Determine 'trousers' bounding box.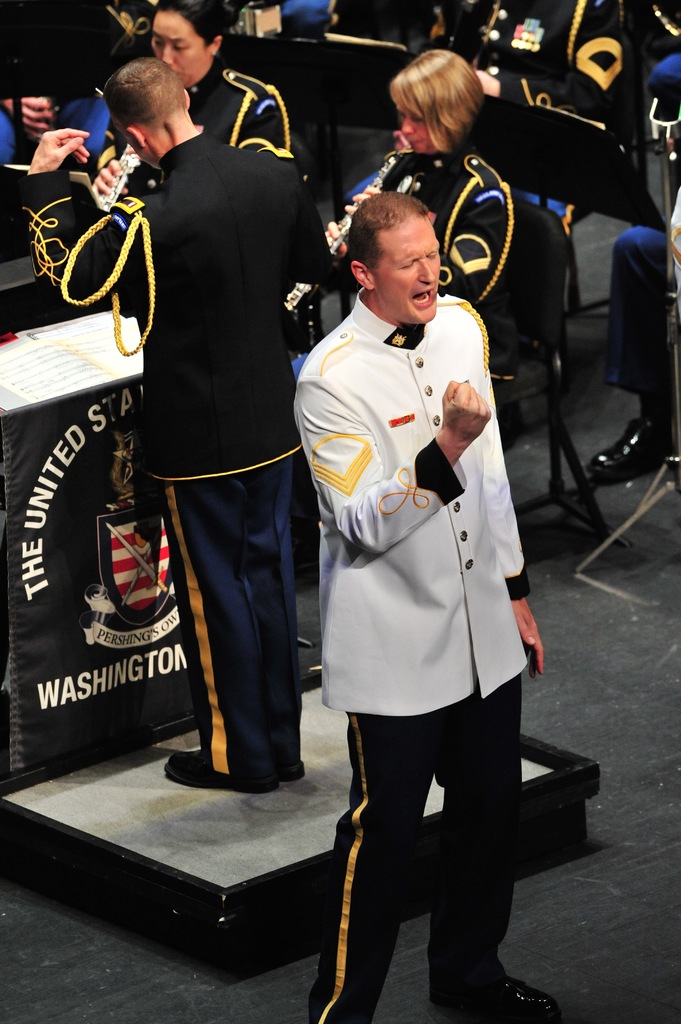
Determined: pyautogui.locateOnScreen(600, 227, 672, 396).
